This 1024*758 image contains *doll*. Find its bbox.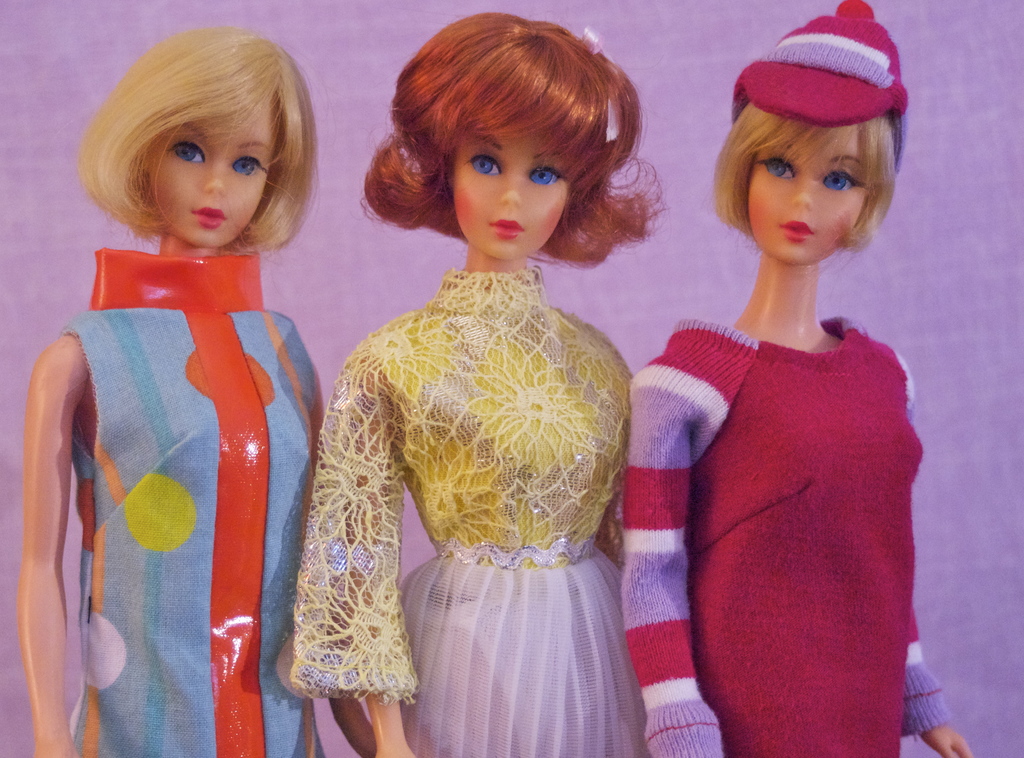
locate(612, 0, 972, 757).
